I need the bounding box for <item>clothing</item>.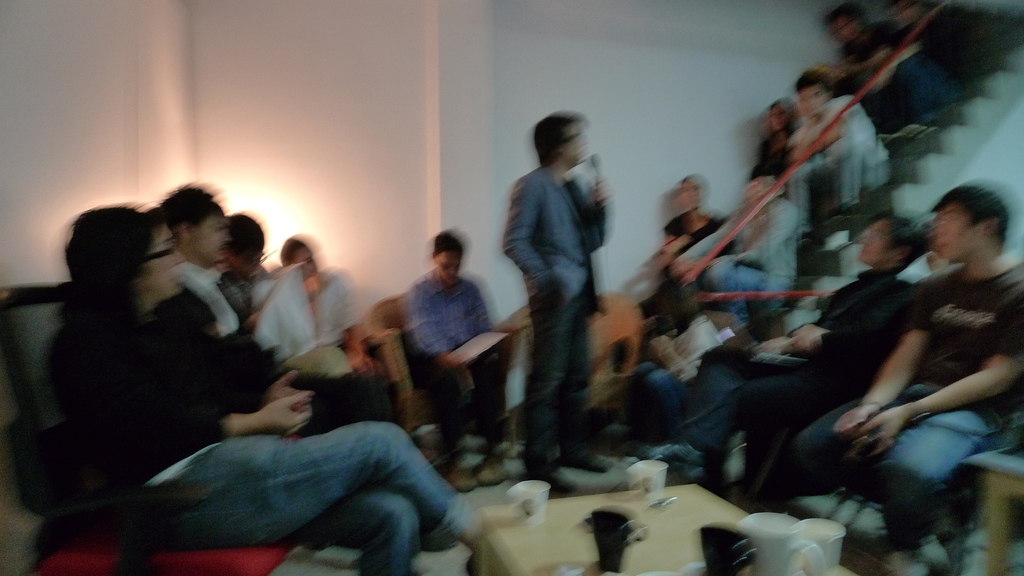
Here it is: Rect(497, 159, 610, 473).
